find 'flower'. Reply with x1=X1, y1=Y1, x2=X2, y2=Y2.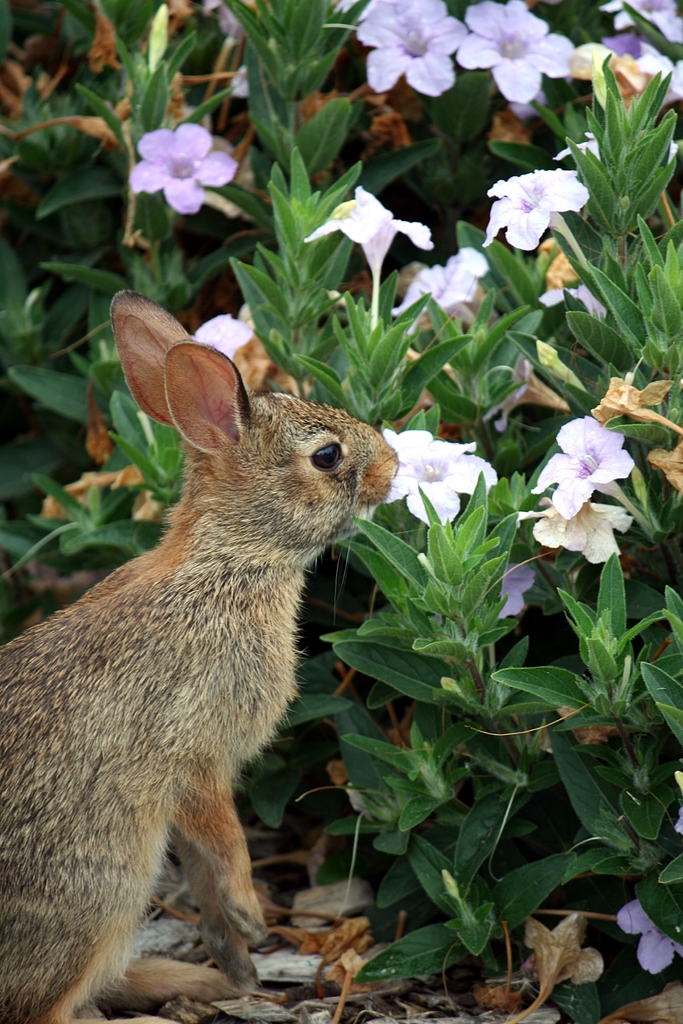
x1=458, y1=0, x2=572, y2=106.
